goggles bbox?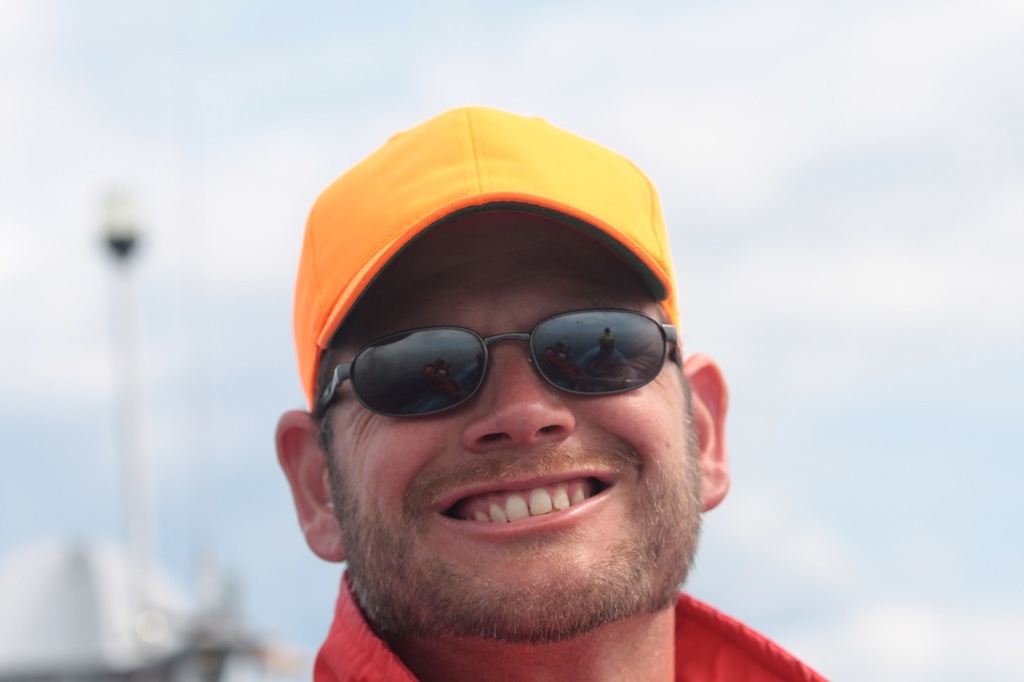
(x1=293, y1=299, x2=691, y2=427)
